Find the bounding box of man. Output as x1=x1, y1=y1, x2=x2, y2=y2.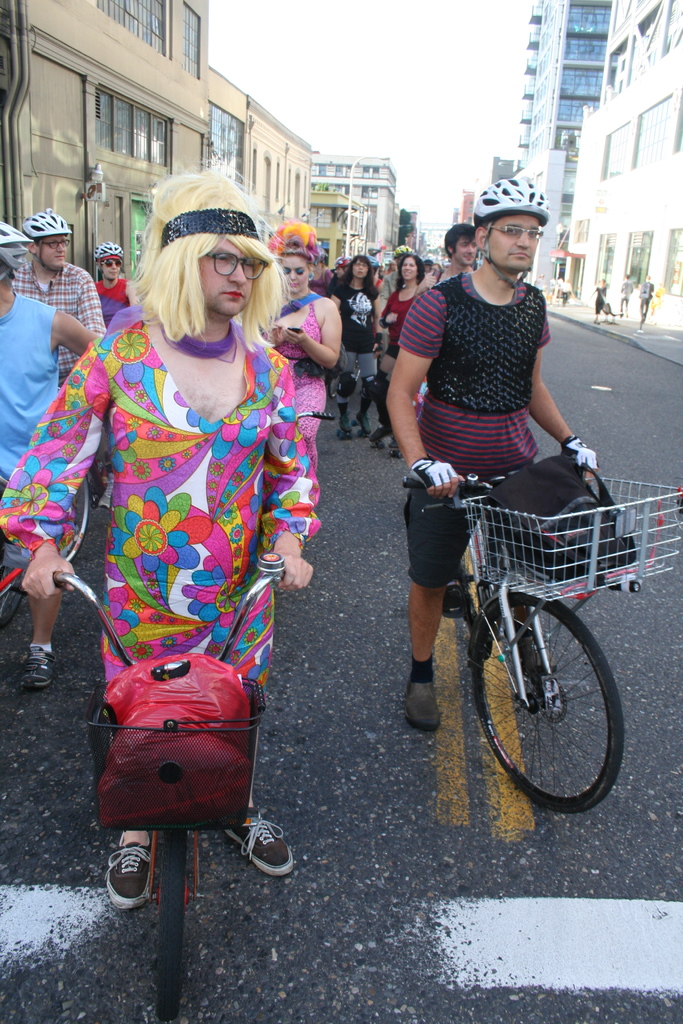
x1=0, y1=177, x2=330, y2=913.
